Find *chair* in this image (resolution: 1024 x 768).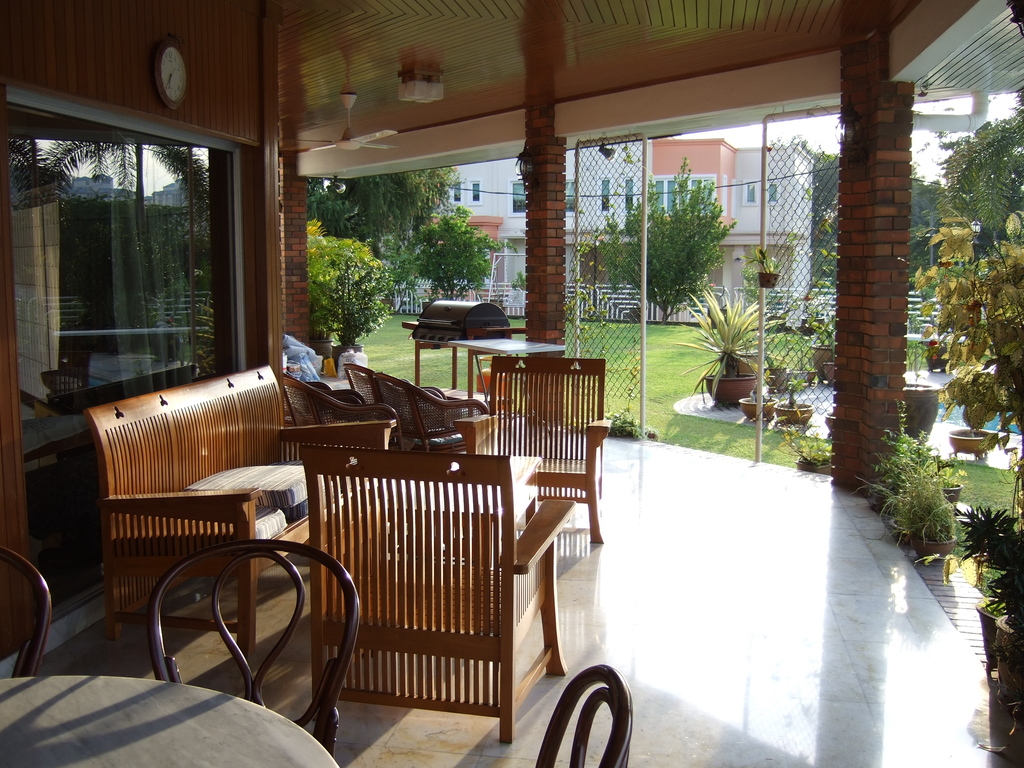
region(0, 543, 56, 680).
